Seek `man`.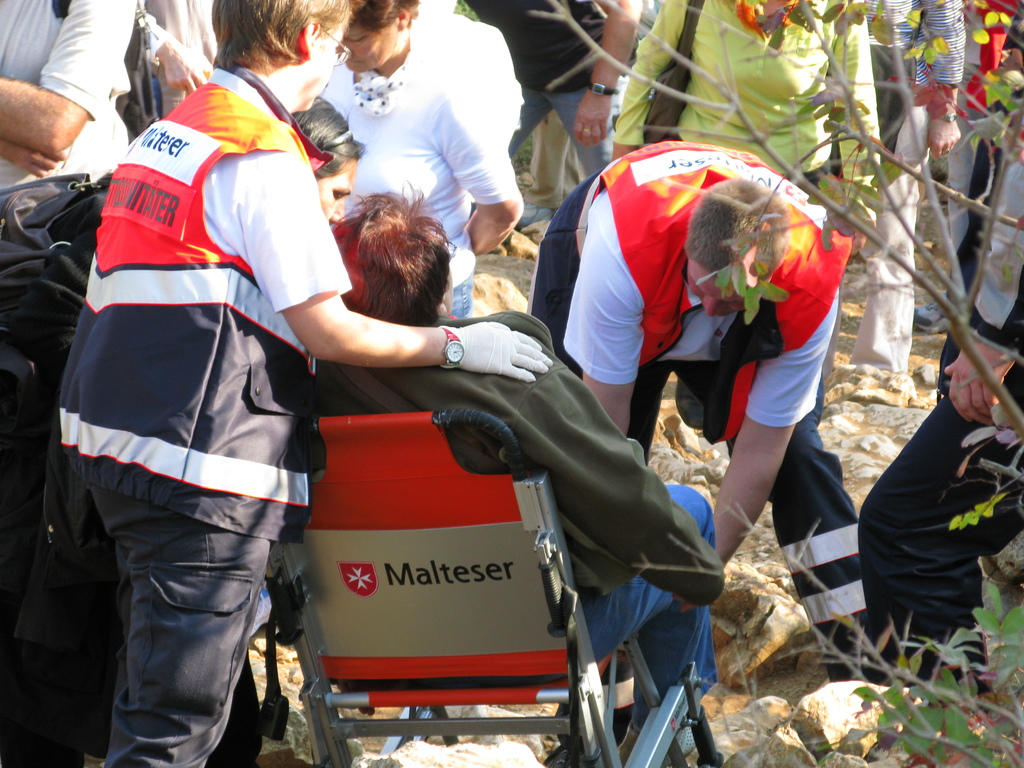
box(531, 136, 876, 684).
